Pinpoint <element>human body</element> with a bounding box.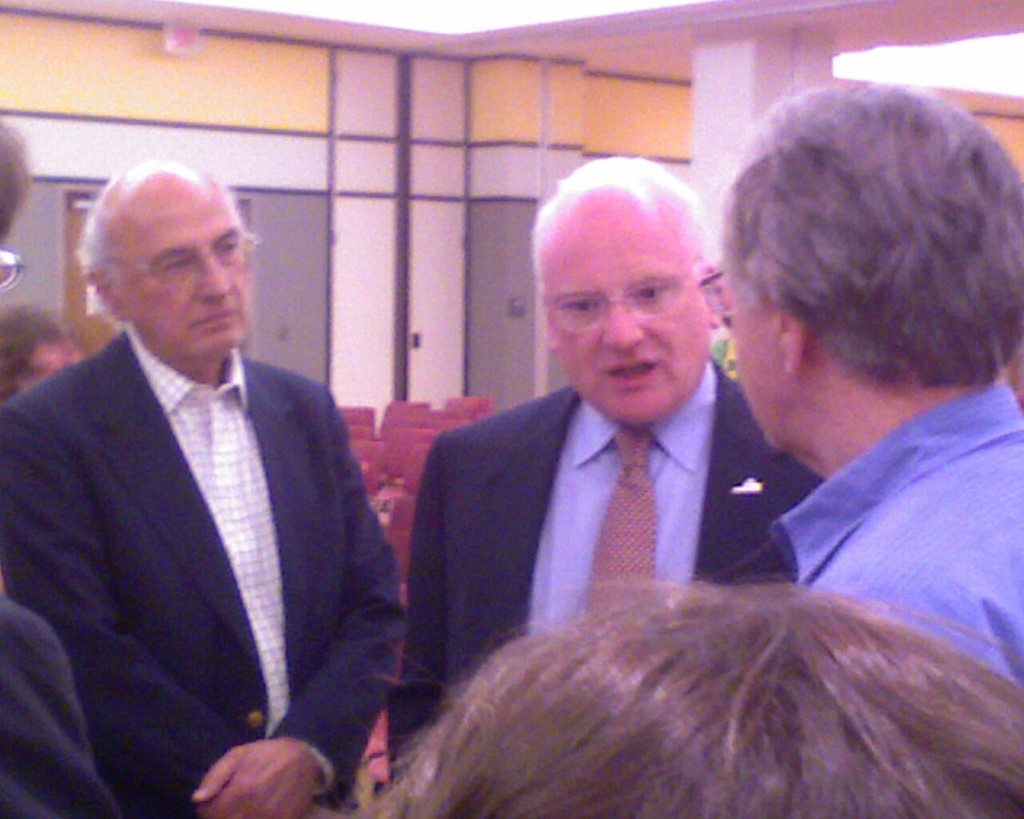
(x1=383, y1=156, x2=831, y2=797).
